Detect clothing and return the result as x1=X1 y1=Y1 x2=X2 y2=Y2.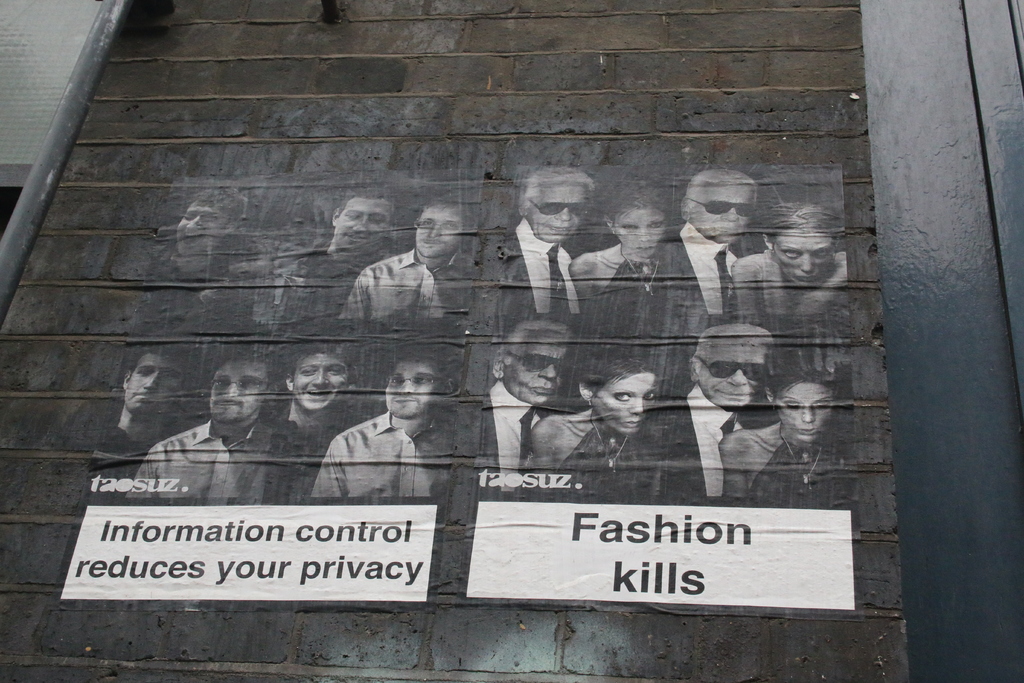
x1=595 y1=264 x2=669 y2=335.
